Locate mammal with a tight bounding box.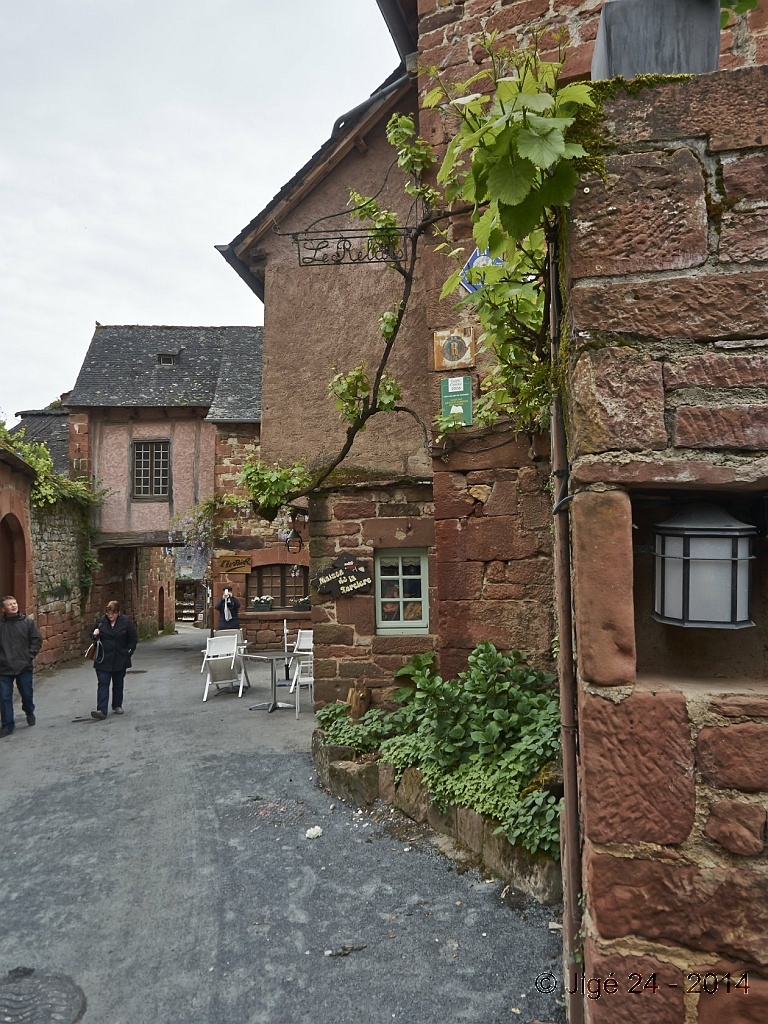
(89,599,139,720).
